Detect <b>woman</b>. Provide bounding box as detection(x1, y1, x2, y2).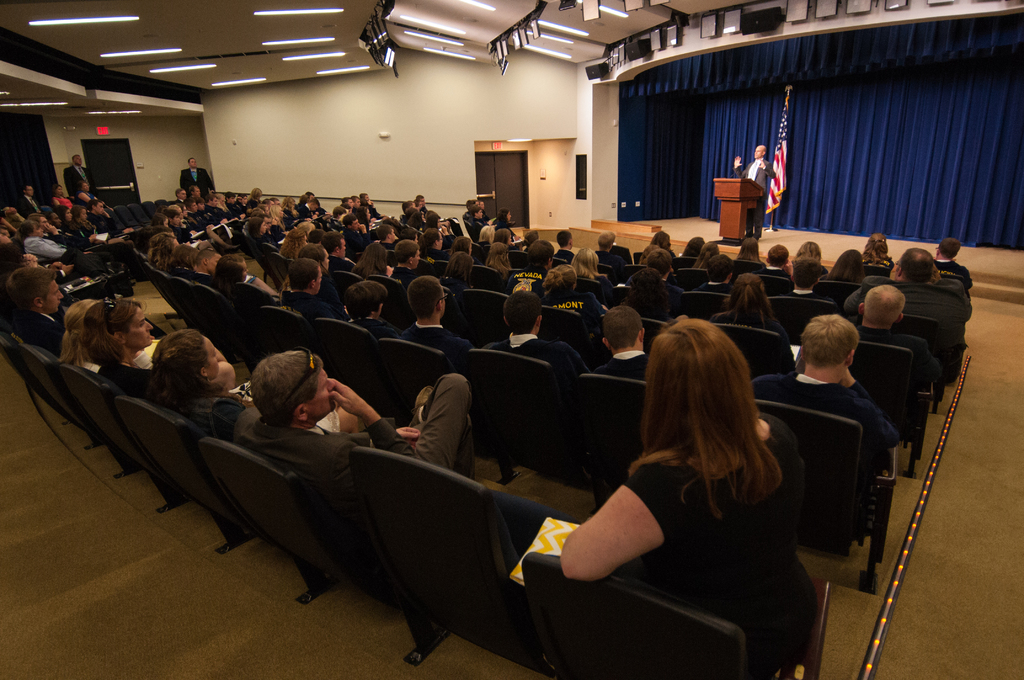
detection(81, 295, 237, 399).
